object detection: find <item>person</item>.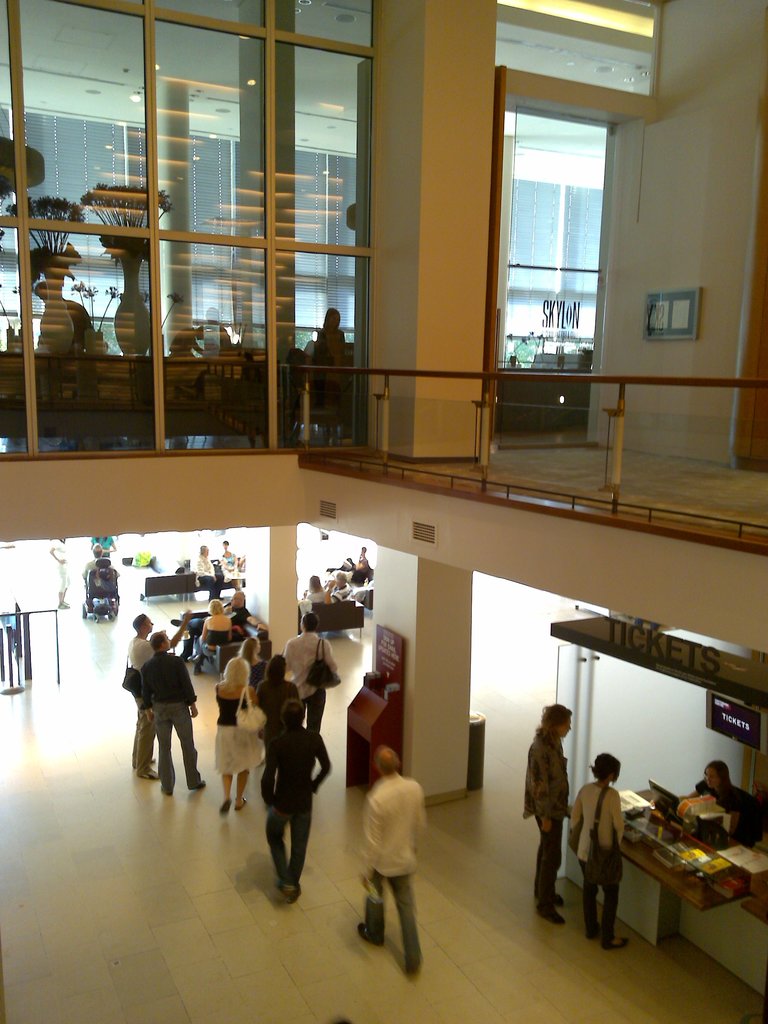
(563,753,634,955).
